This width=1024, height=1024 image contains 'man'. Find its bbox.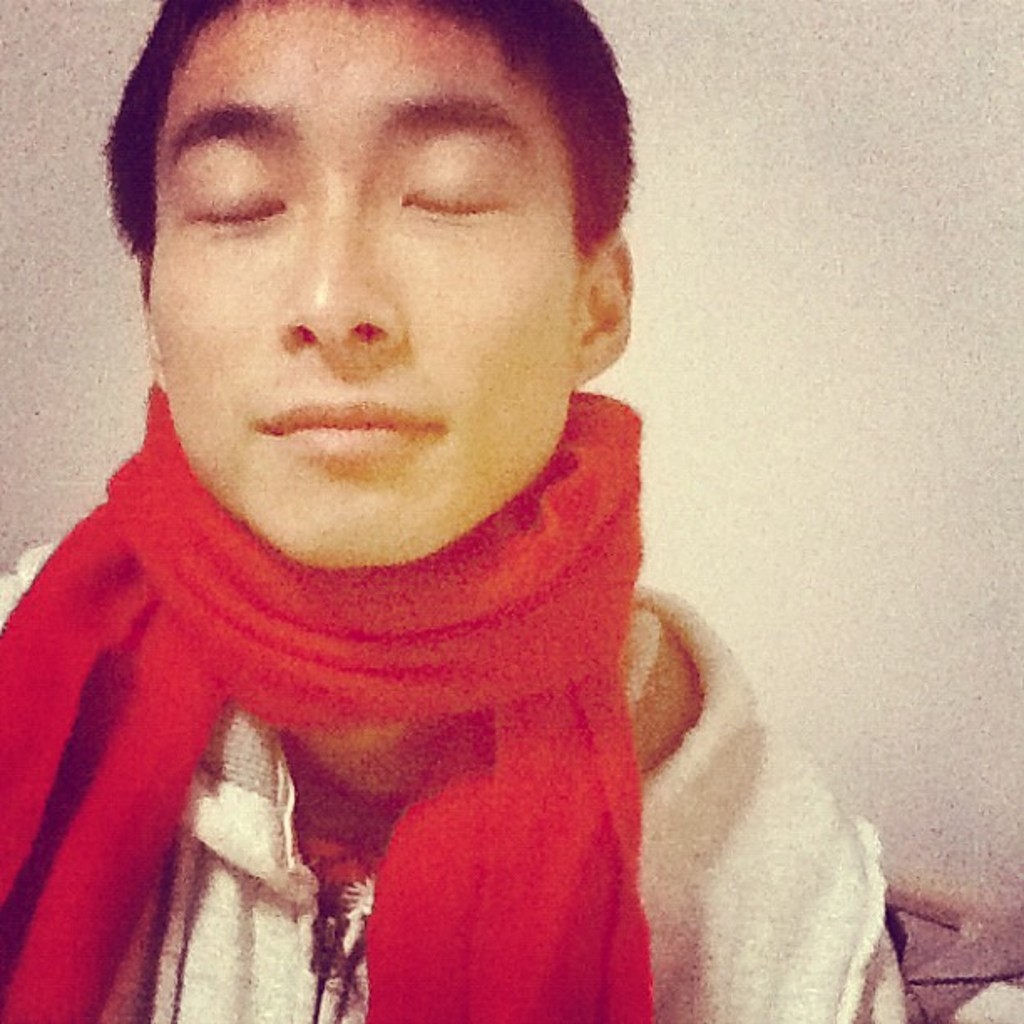
[x1=0, y1=5, x2=880, y2=987].
